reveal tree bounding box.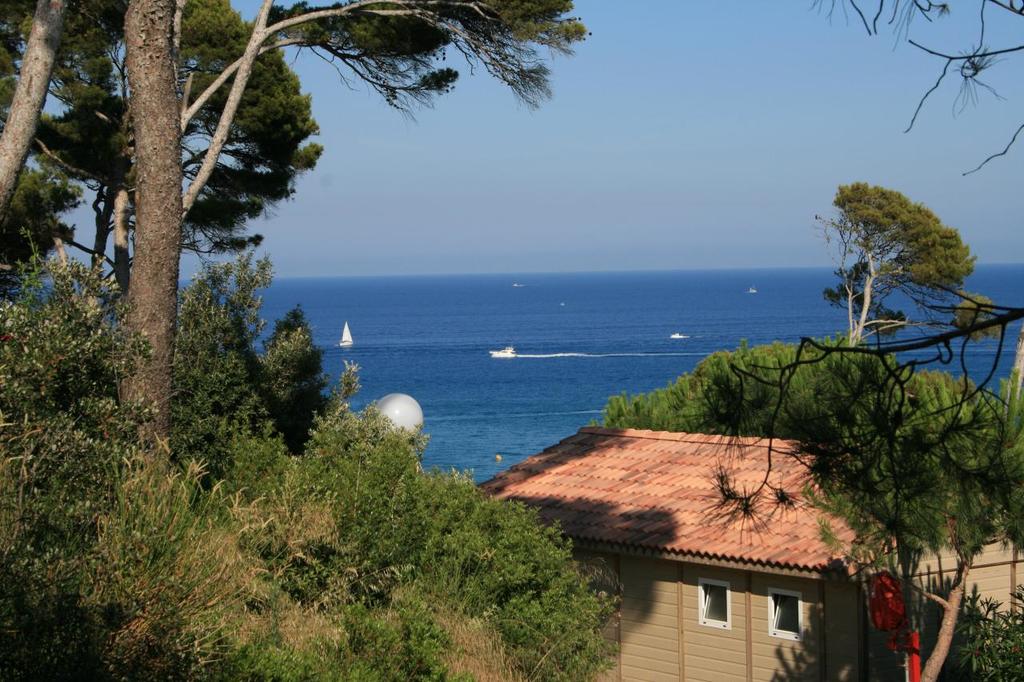
Revealed: bbox=[818, 154, 984, 345].
